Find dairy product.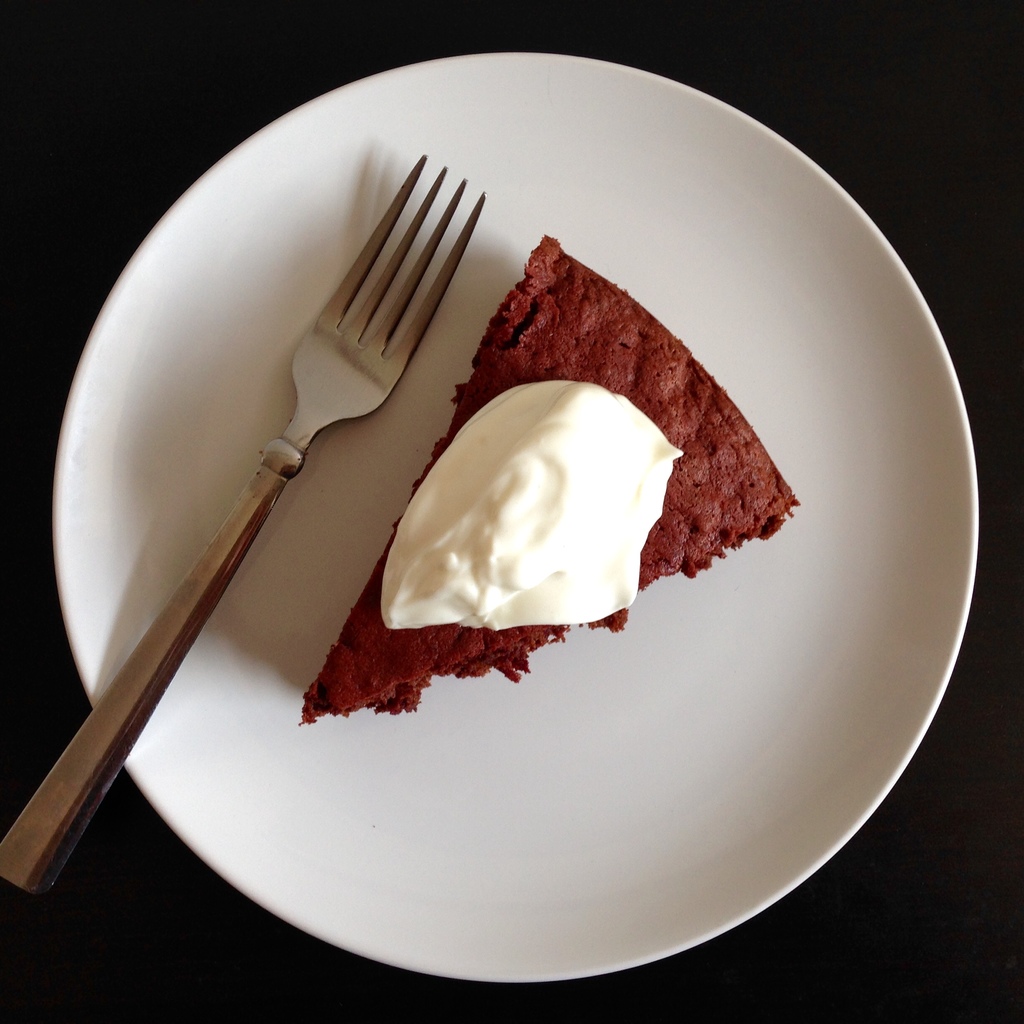
bbox=(423, 368, 679, 653).
